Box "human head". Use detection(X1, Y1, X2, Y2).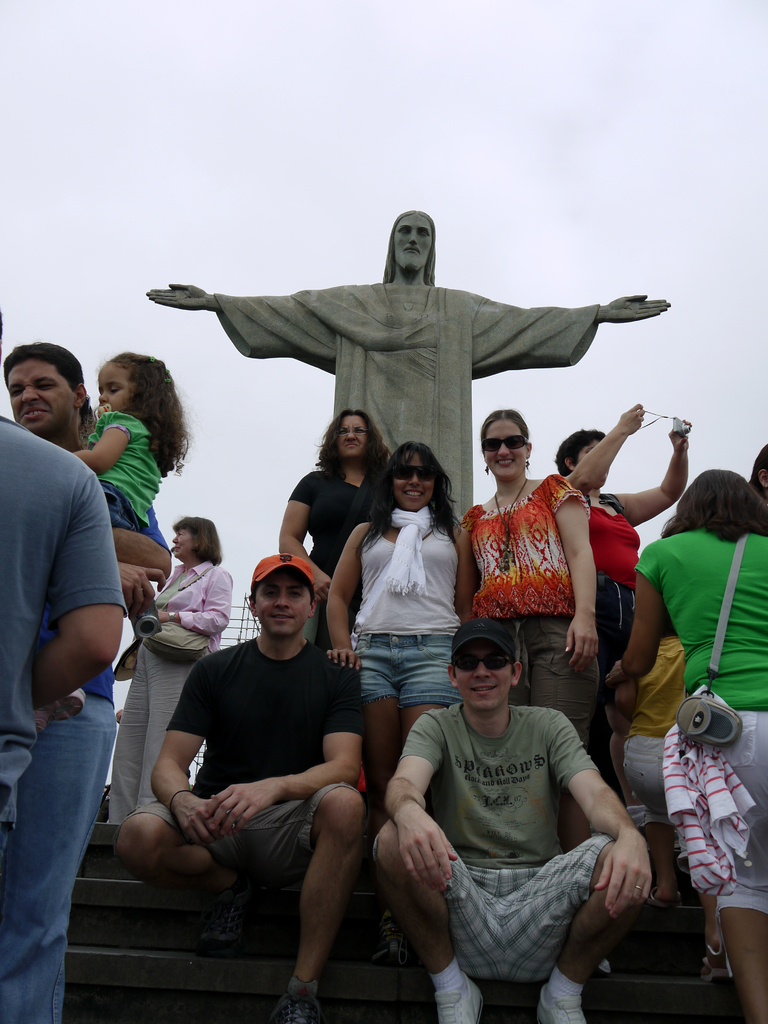
detection(681, 468, 760, 541).
